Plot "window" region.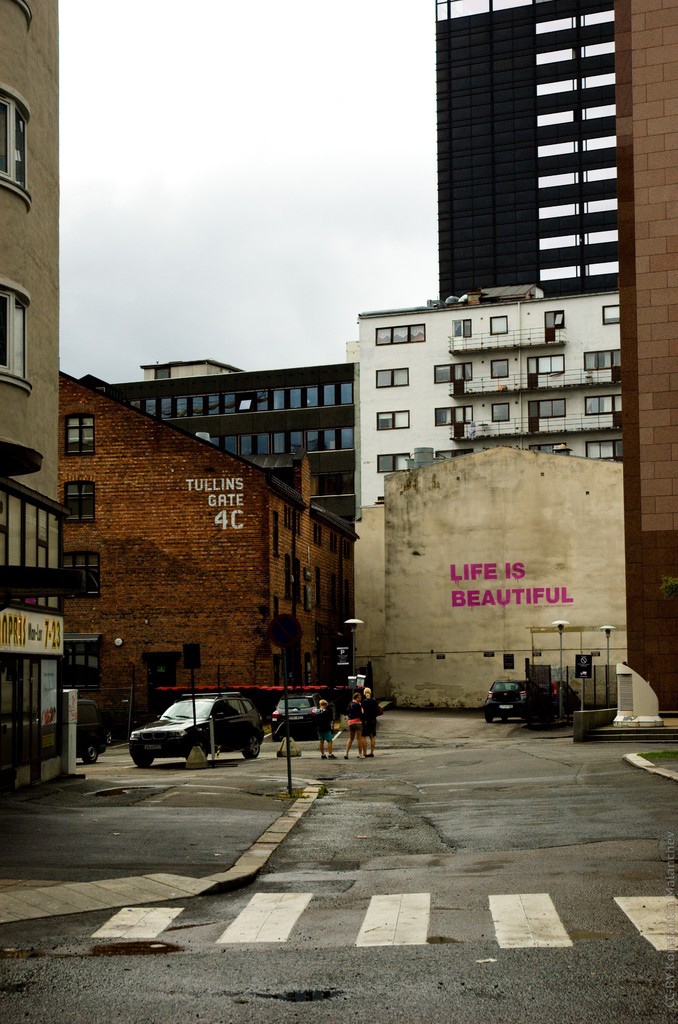
Plotted at bbox=[307, 385, 318, 406].
